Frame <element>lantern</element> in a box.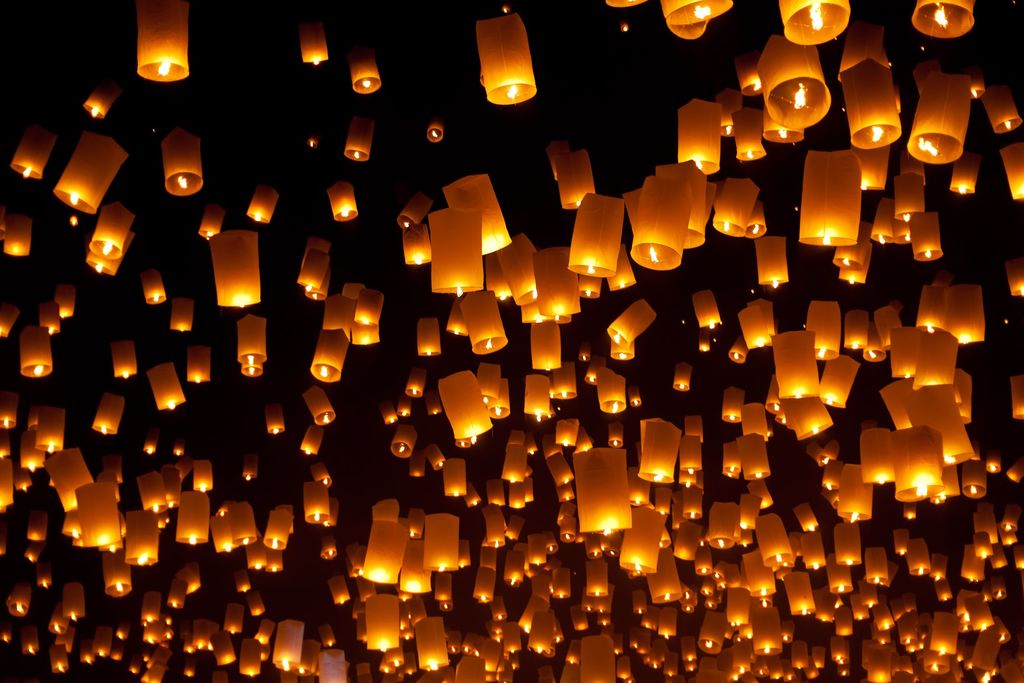
<box>331,579,347,602</box>.
